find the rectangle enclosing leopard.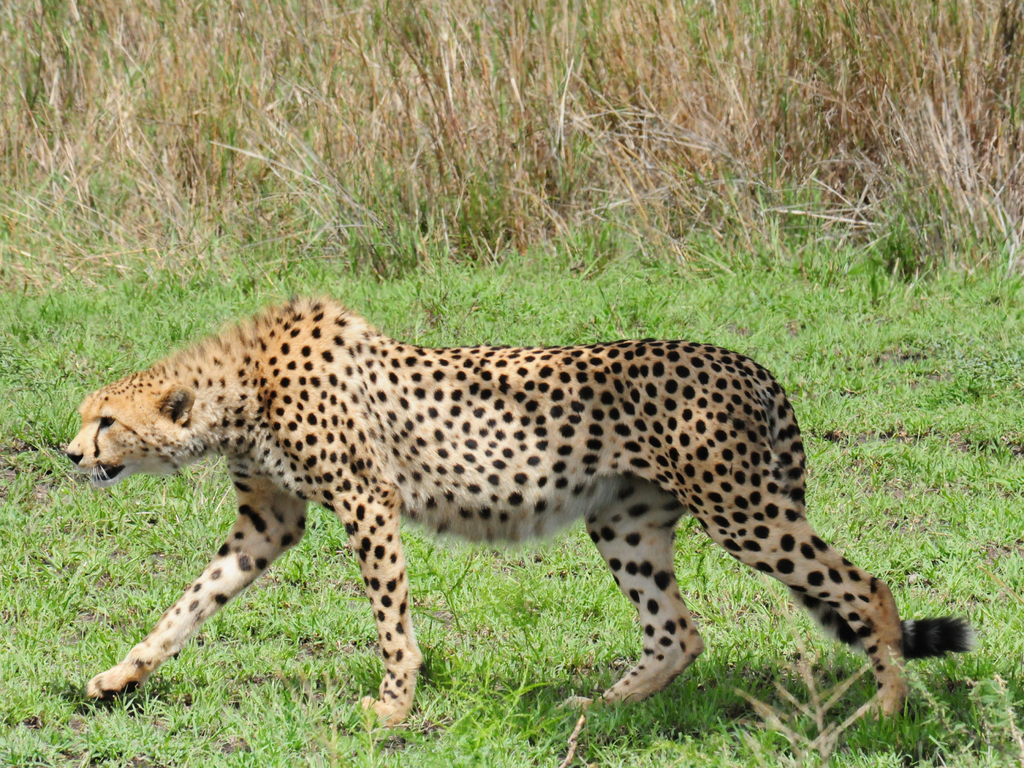
l=61, t=291, r=977, b=730.
